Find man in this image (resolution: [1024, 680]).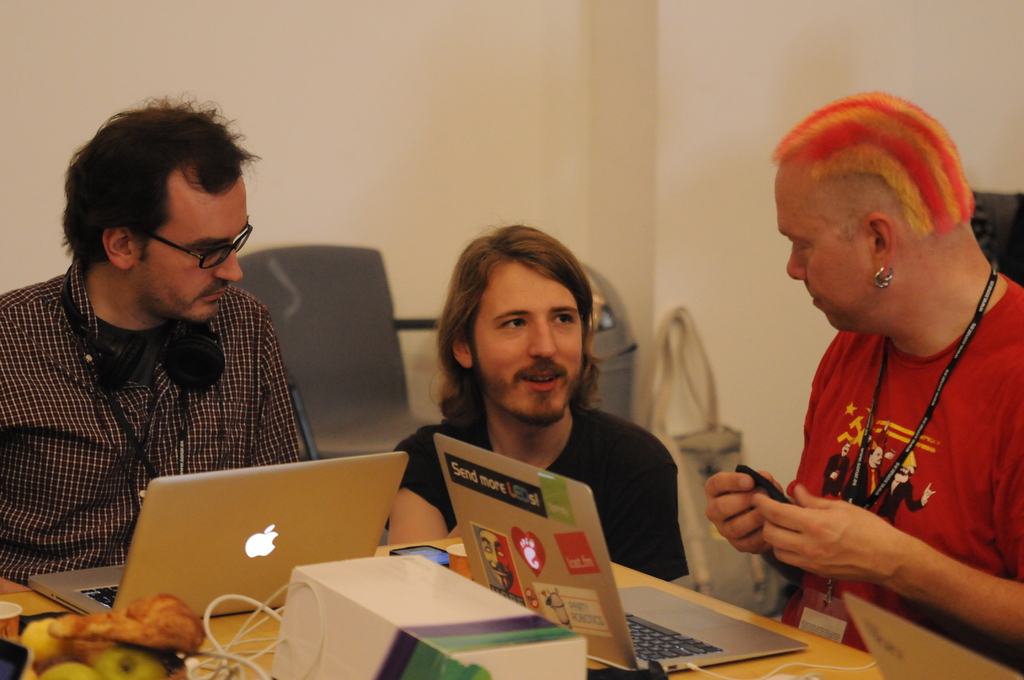
region(701, 90, 1023, 679).
